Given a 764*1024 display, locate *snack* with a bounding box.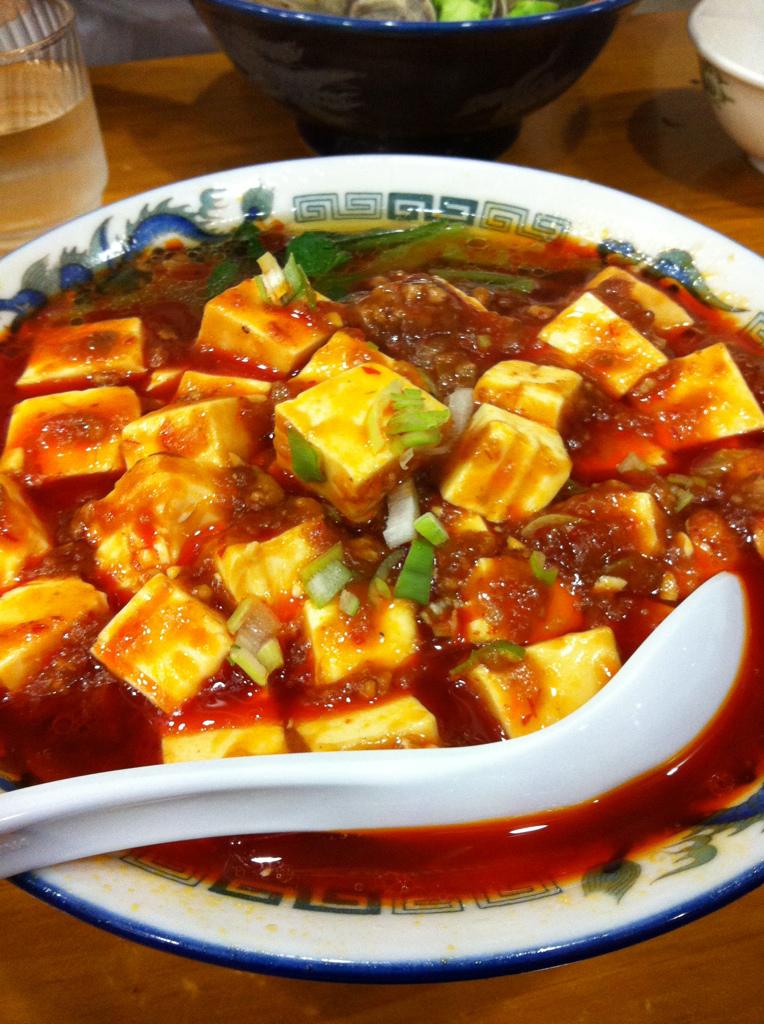
Located: <region>0, 167, 725, 893</region>.
